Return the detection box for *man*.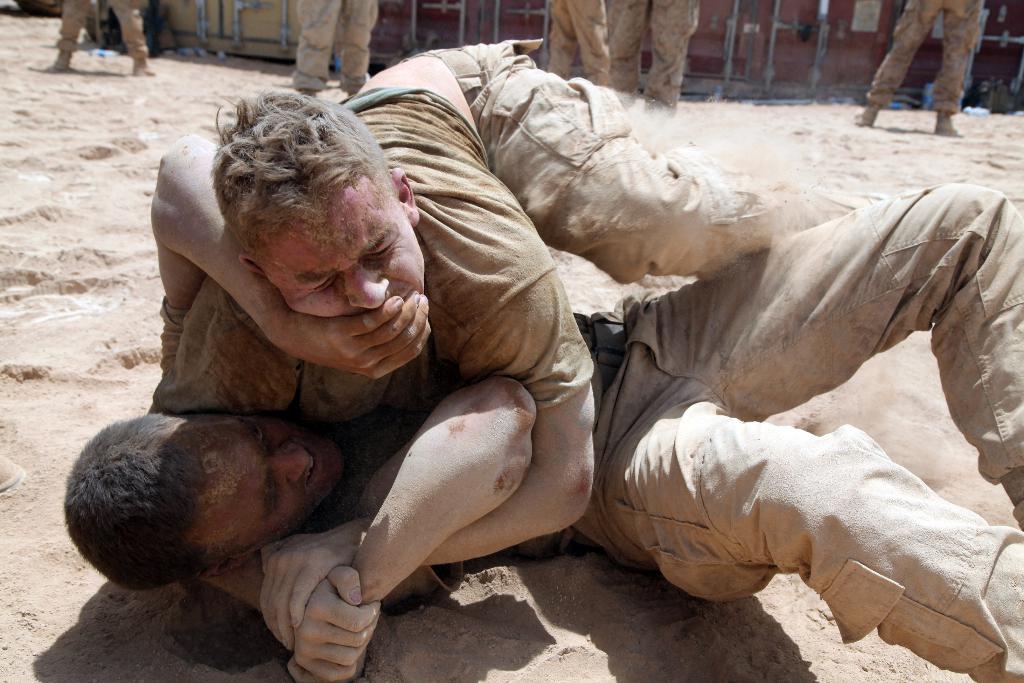
Rect(847, 0, 977, 134).
